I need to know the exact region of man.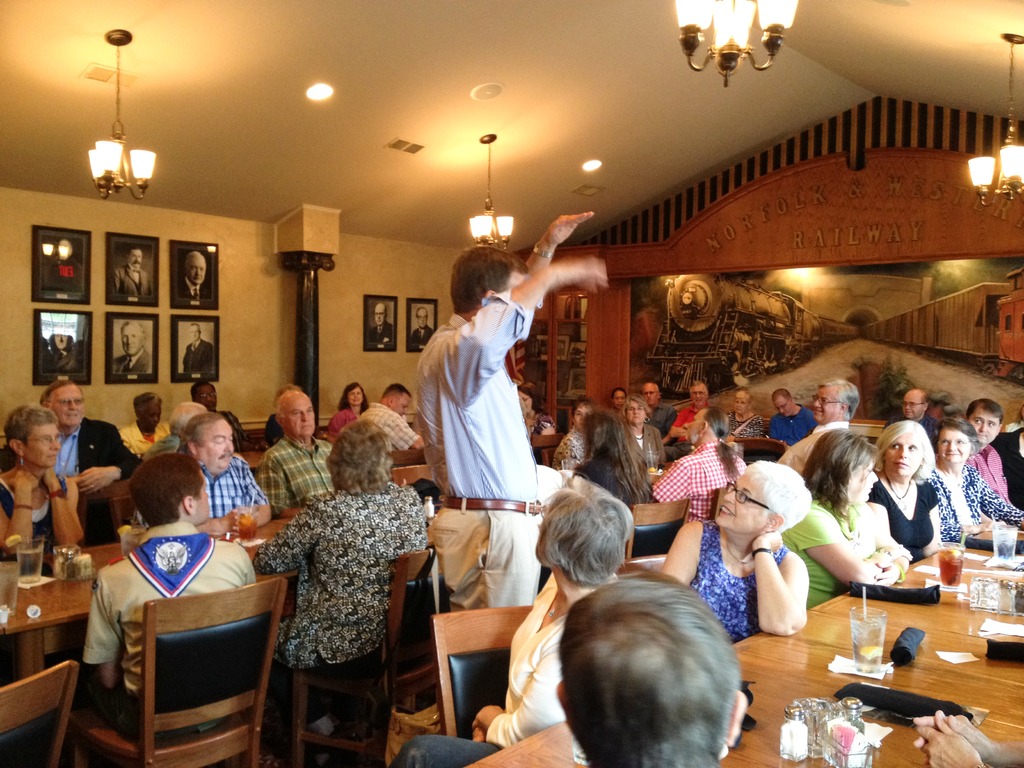
Region: [x1=111, y1=250, x2=159, y2=301].
